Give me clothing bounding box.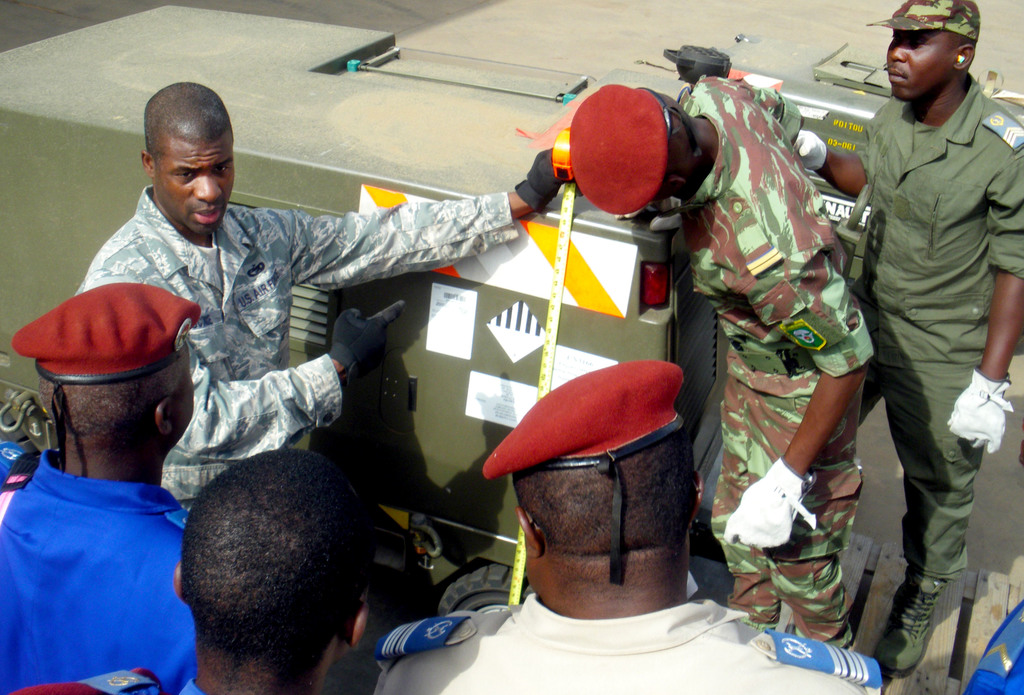
(851,79,1023,578).
